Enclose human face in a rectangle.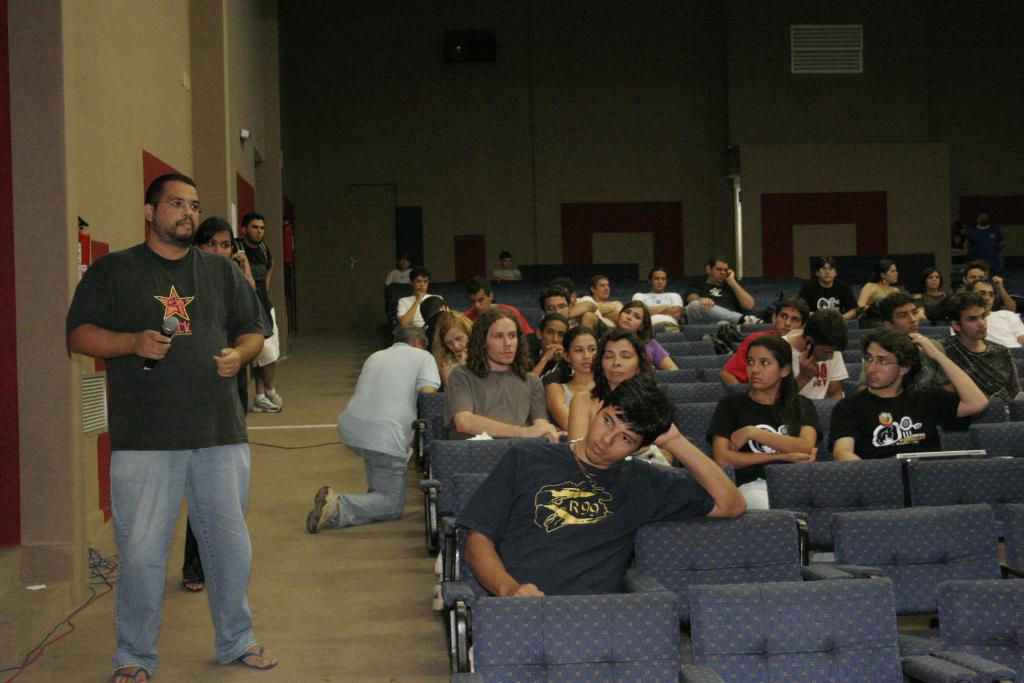
580 406 651 467.
